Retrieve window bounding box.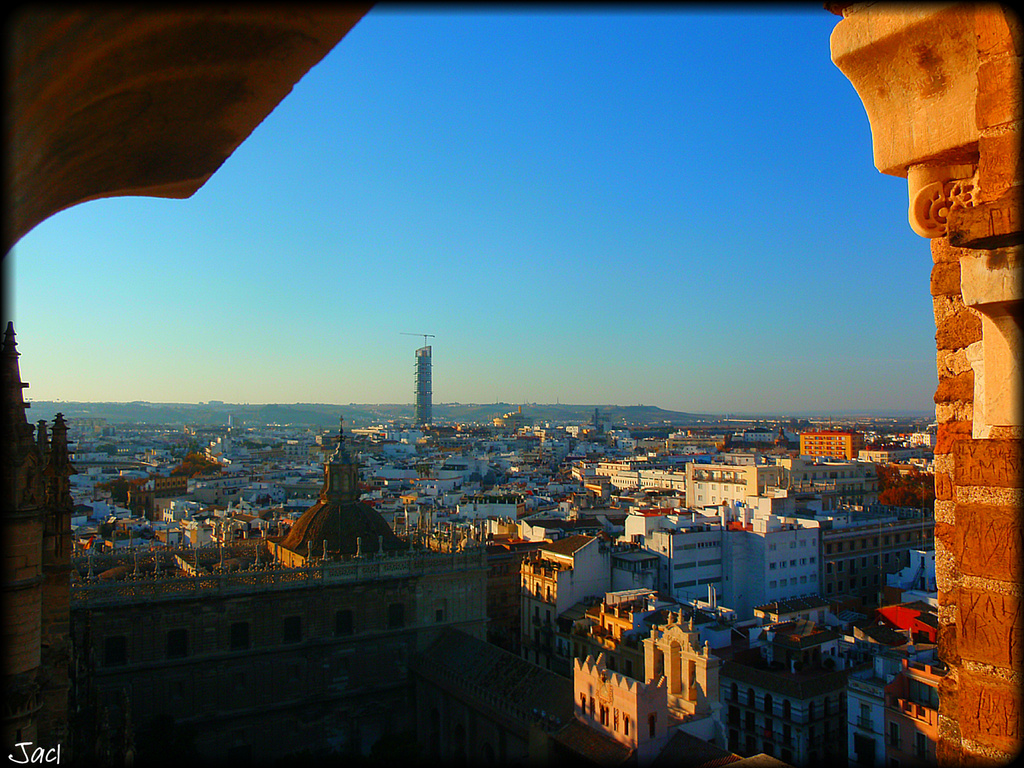
Bounding box: (913,731,925,761).
